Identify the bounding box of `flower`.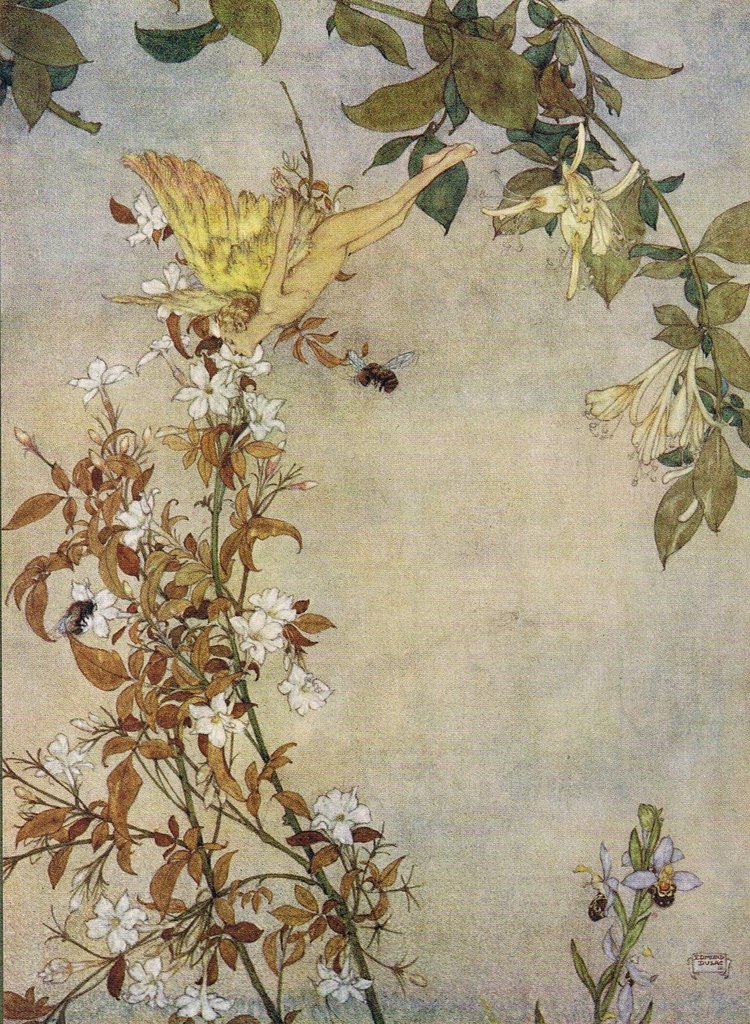
[63, 581, 115, 641].
